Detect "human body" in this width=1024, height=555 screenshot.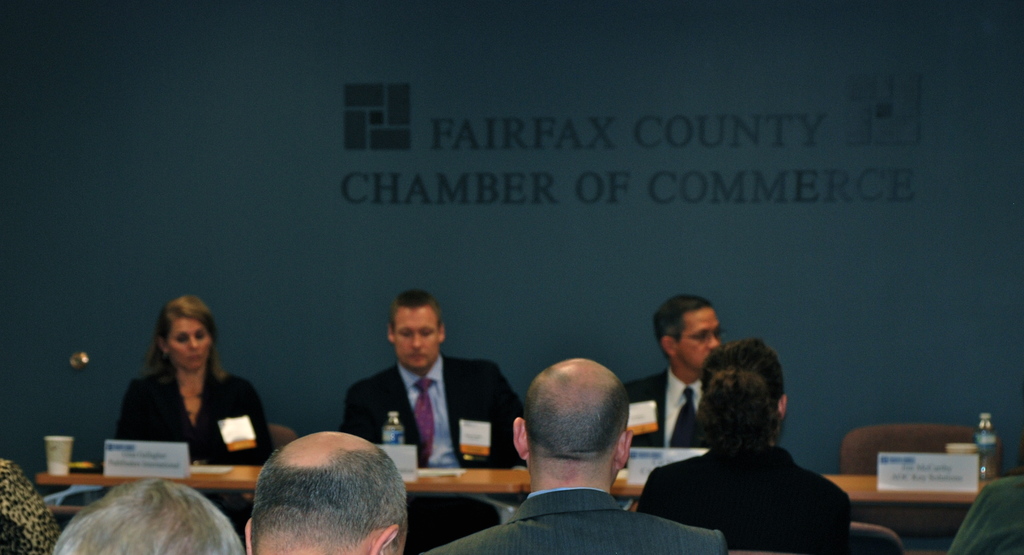
Detection: region(343, 286, 533, 554).
